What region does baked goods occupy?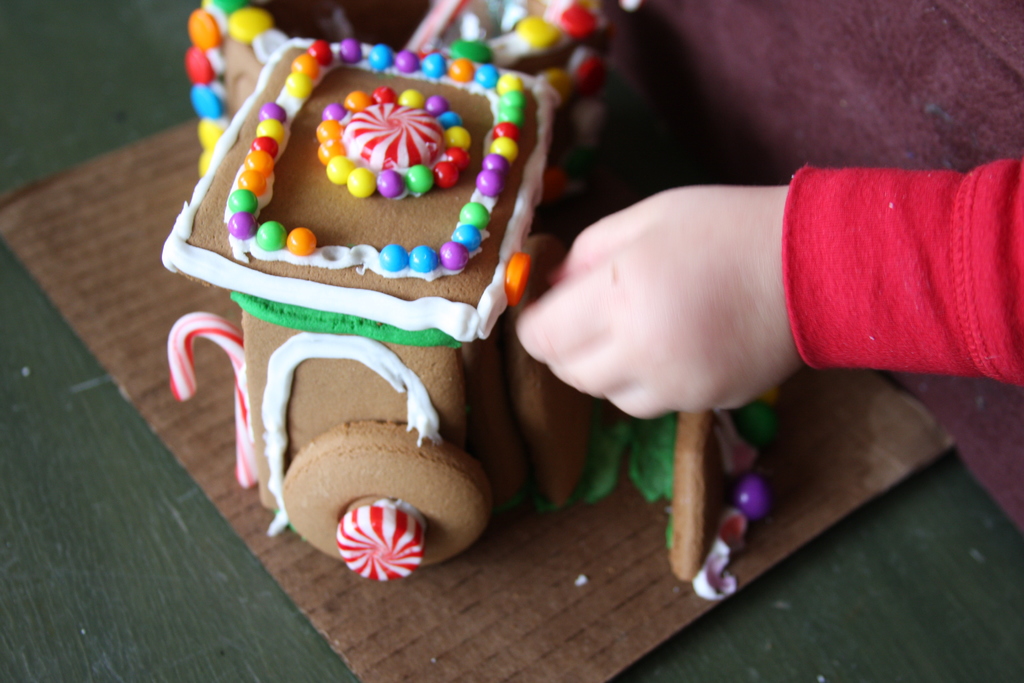
166 47 559 497.
